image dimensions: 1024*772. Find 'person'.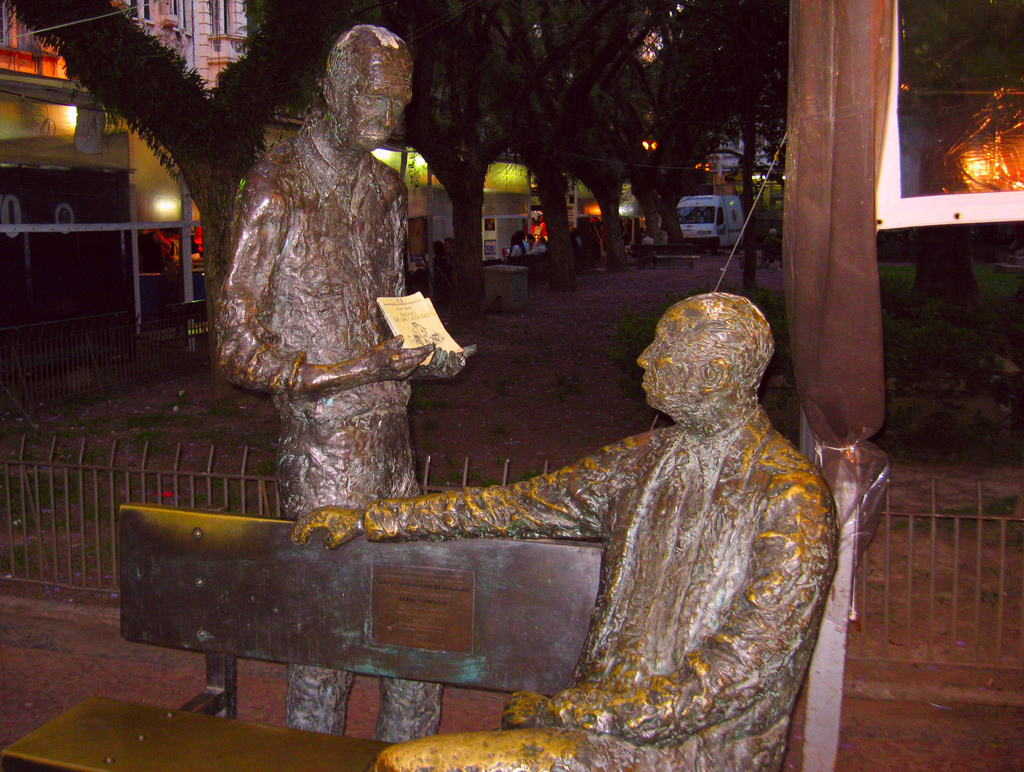
bbox=[293, 289, 841, 771].
